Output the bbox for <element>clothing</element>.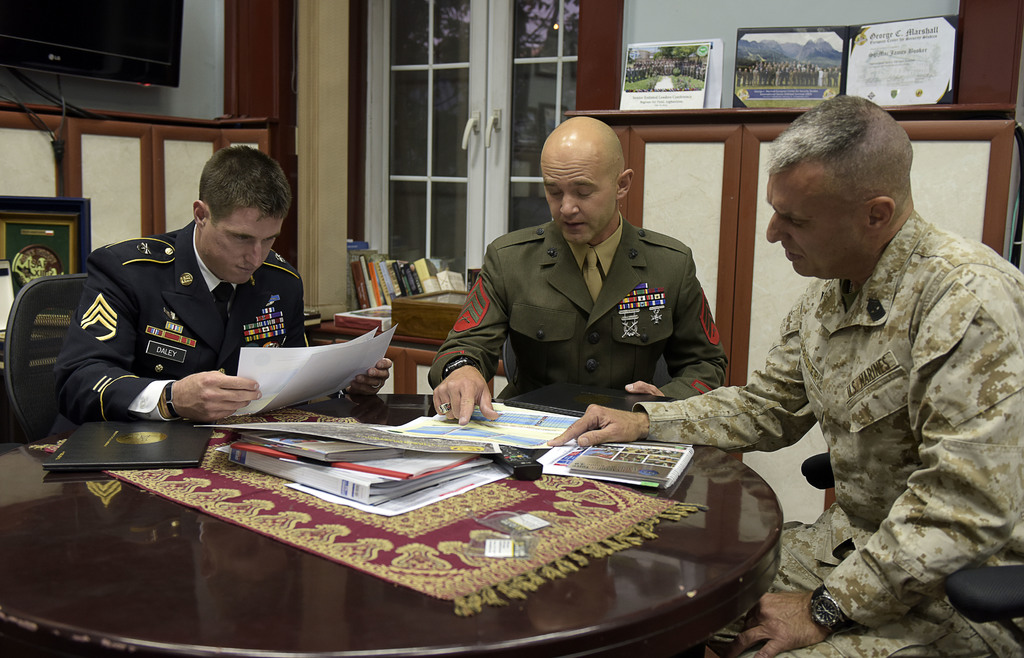
<bbox>702, 182, 1018, 619</bbox>.
